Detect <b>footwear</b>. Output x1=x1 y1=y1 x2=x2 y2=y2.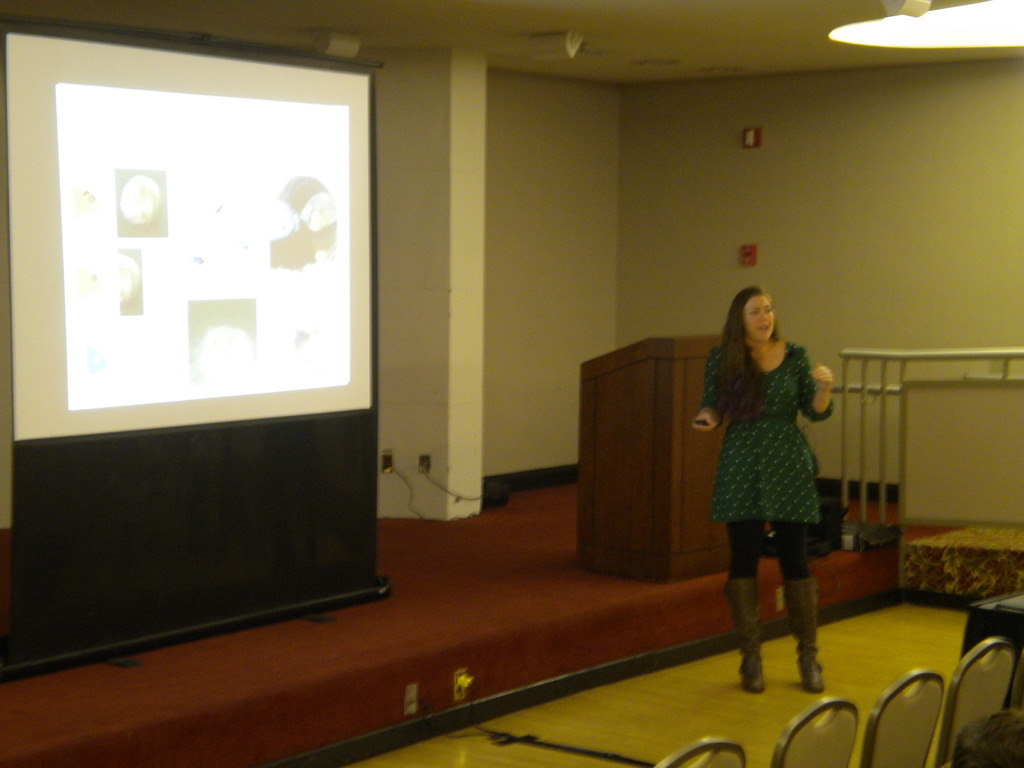
x1=785 y1=579 x2=824 y2=687.
